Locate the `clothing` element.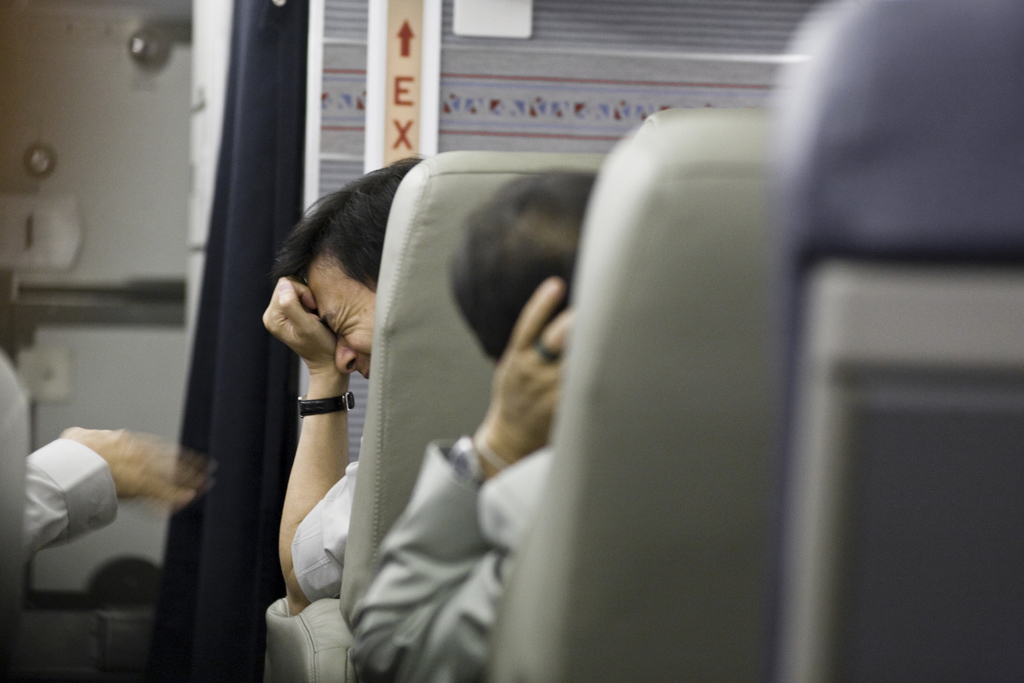
Element bbox: <bbox>22, 439, 116, 561</bbox>.
